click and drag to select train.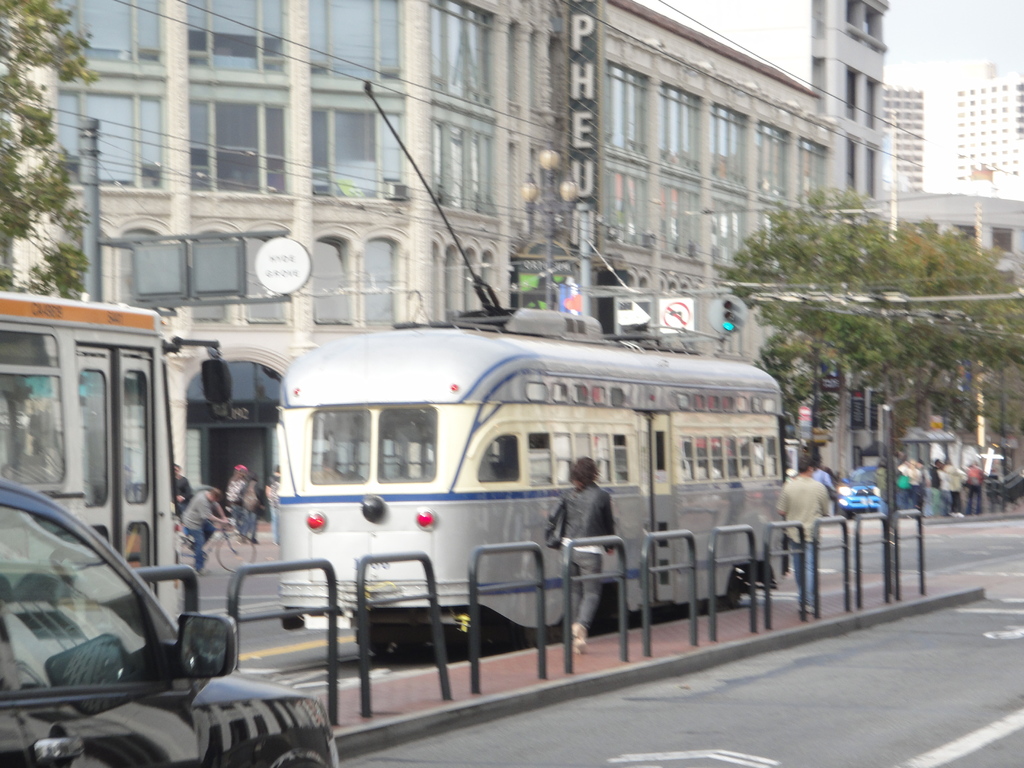
Selection: box(285, 78, 788, 660).
